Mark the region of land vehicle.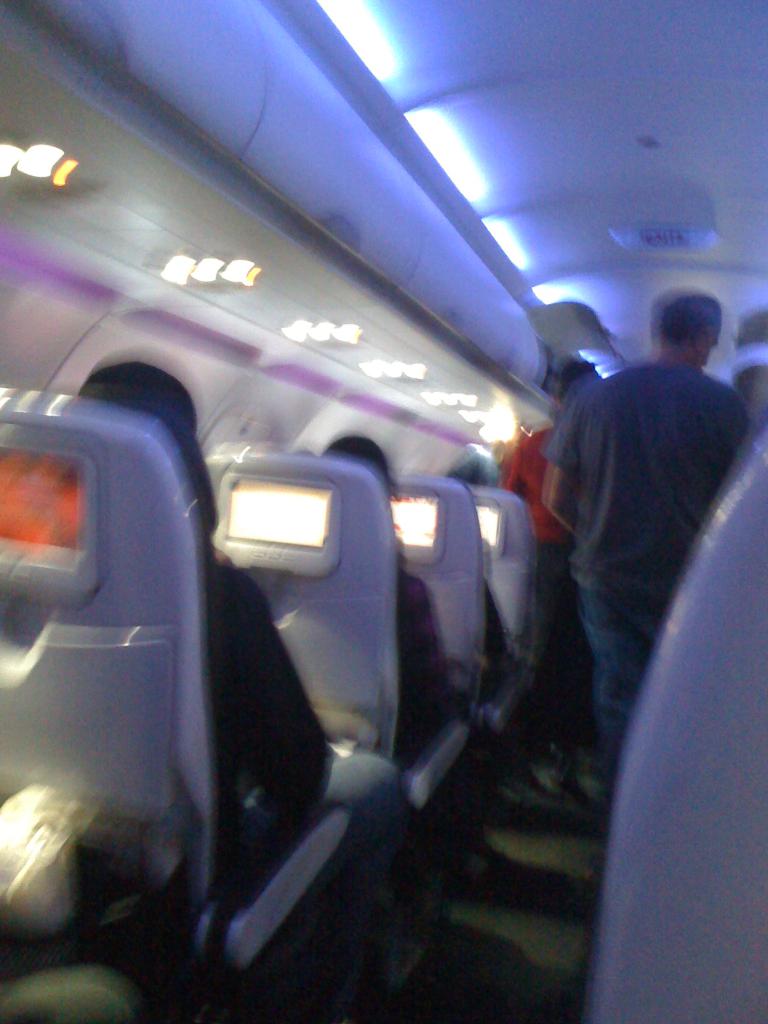
Region: crop(0, 0, 767, 1020).
